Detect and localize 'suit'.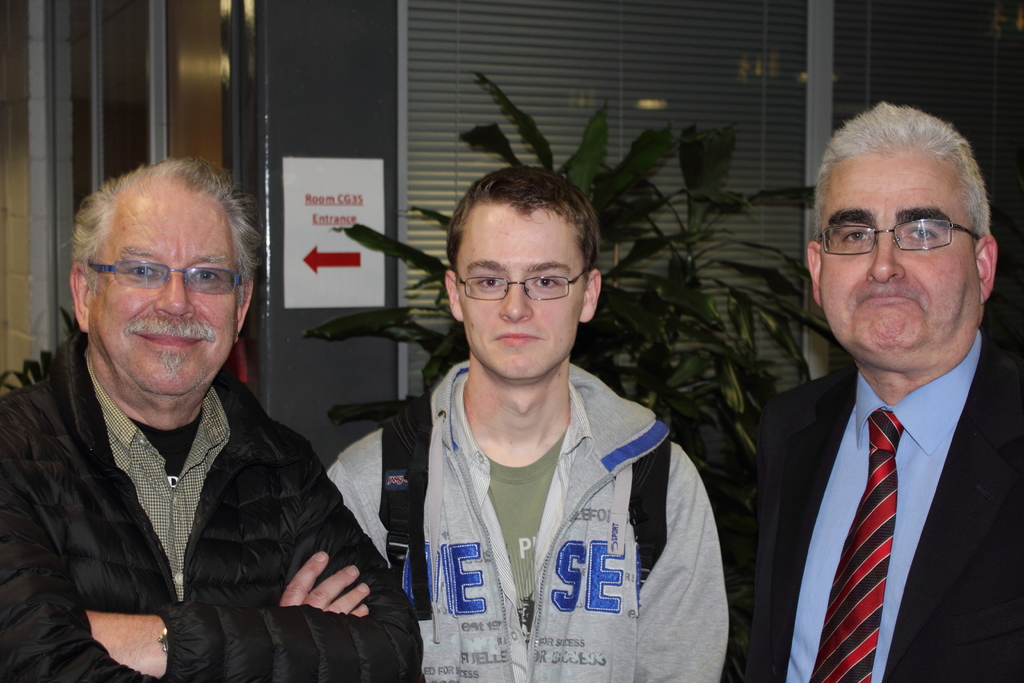
Localized at [x1=742, y1=332, x2=1023, y2=682].
